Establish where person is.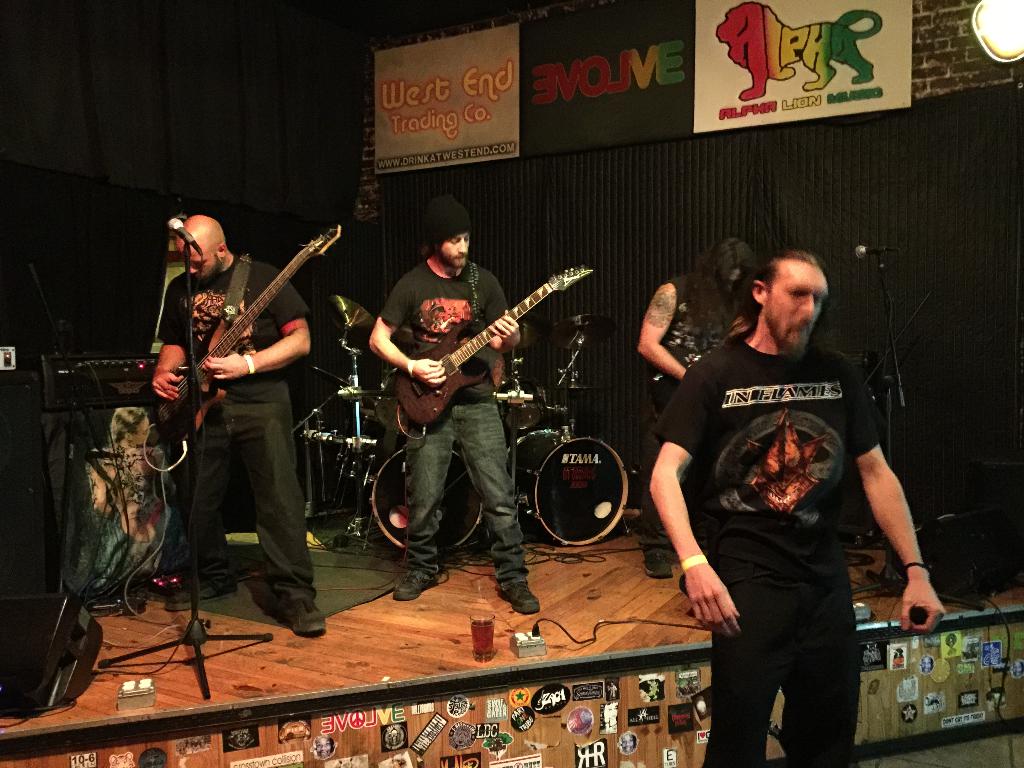
Established at locate(147, 220, 328, 640).
